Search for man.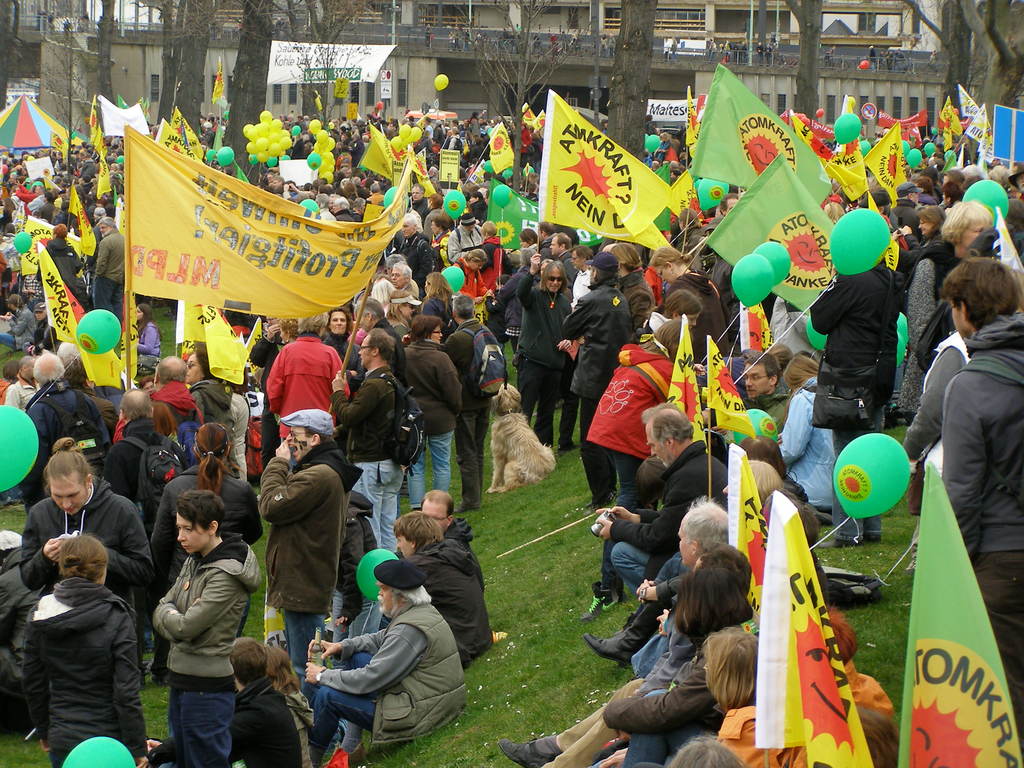
Found at box=[570, 243, 598, 302].
